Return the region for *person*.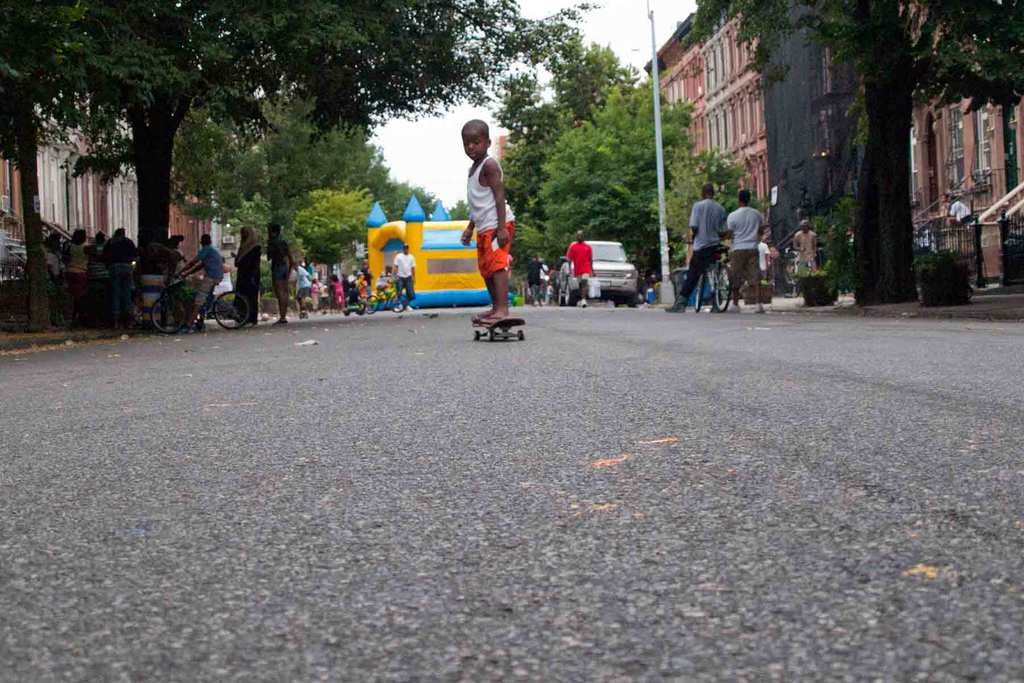
BBox(310, 273, 320, 311).
